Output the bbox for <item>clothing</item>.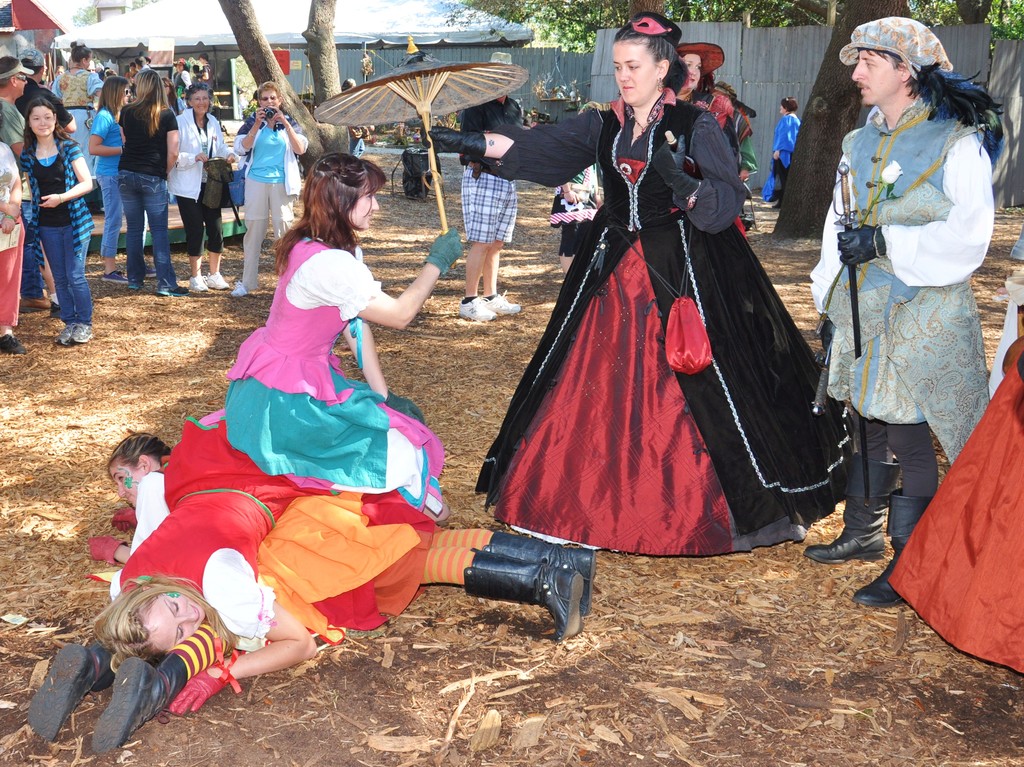
{"left": 0, "top": 138, "right": 27, "bottom": 327}.
